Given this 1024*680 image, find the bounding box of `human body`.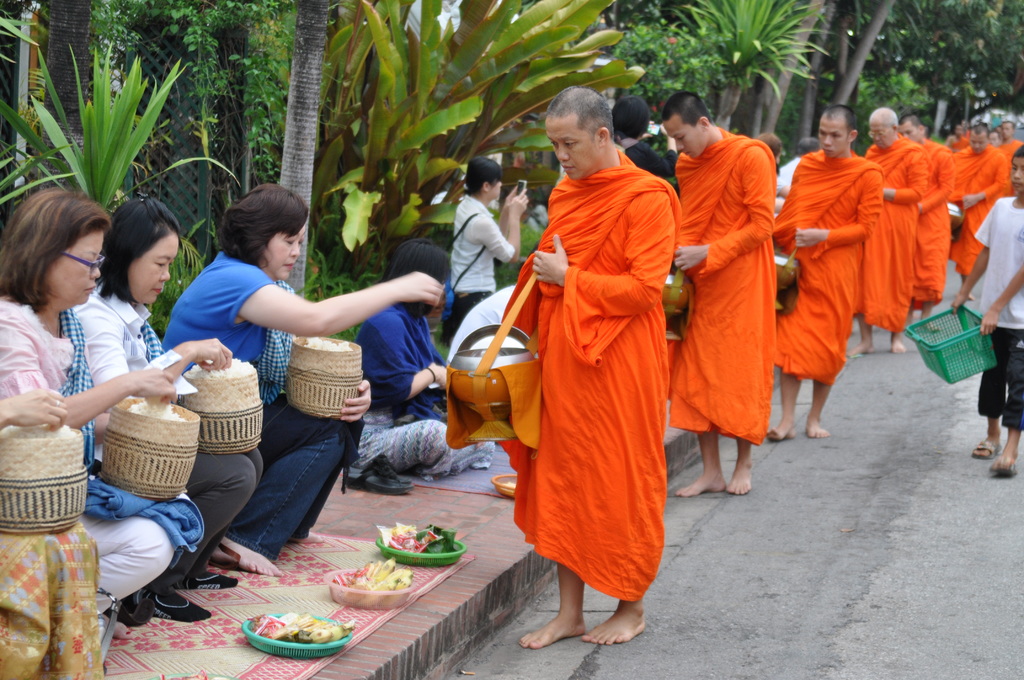
[671, 90, 782, 501].
